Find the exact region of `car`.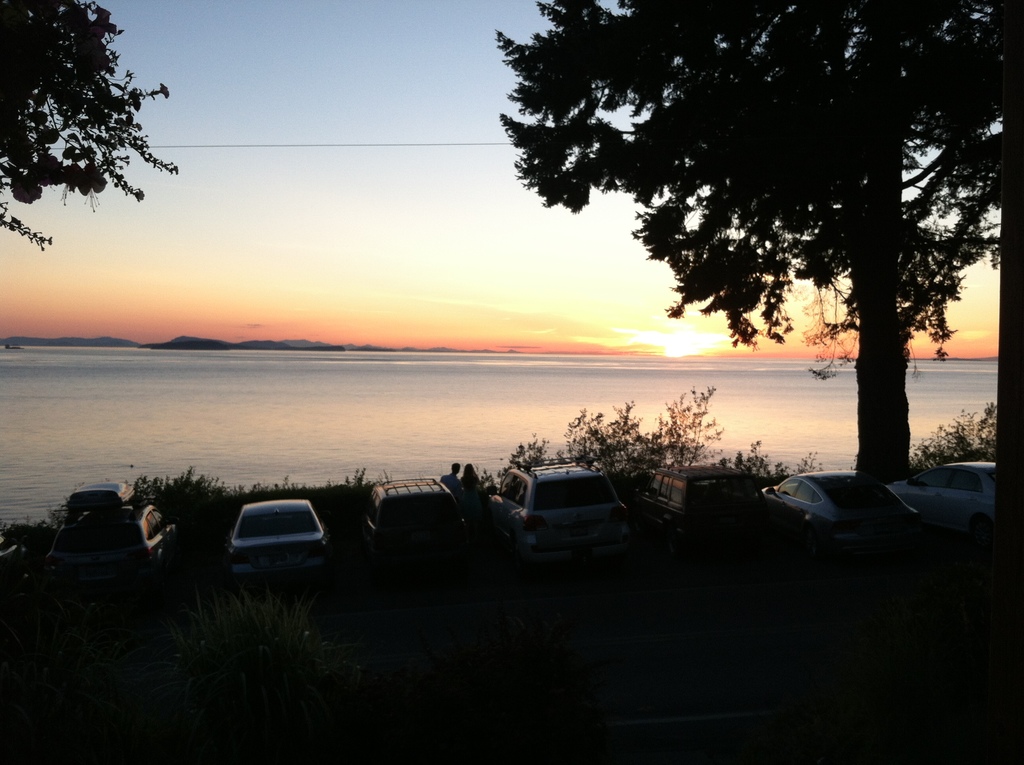
Exact region: pyautogui.locateOnScreen(639, 461, 771, 527).
